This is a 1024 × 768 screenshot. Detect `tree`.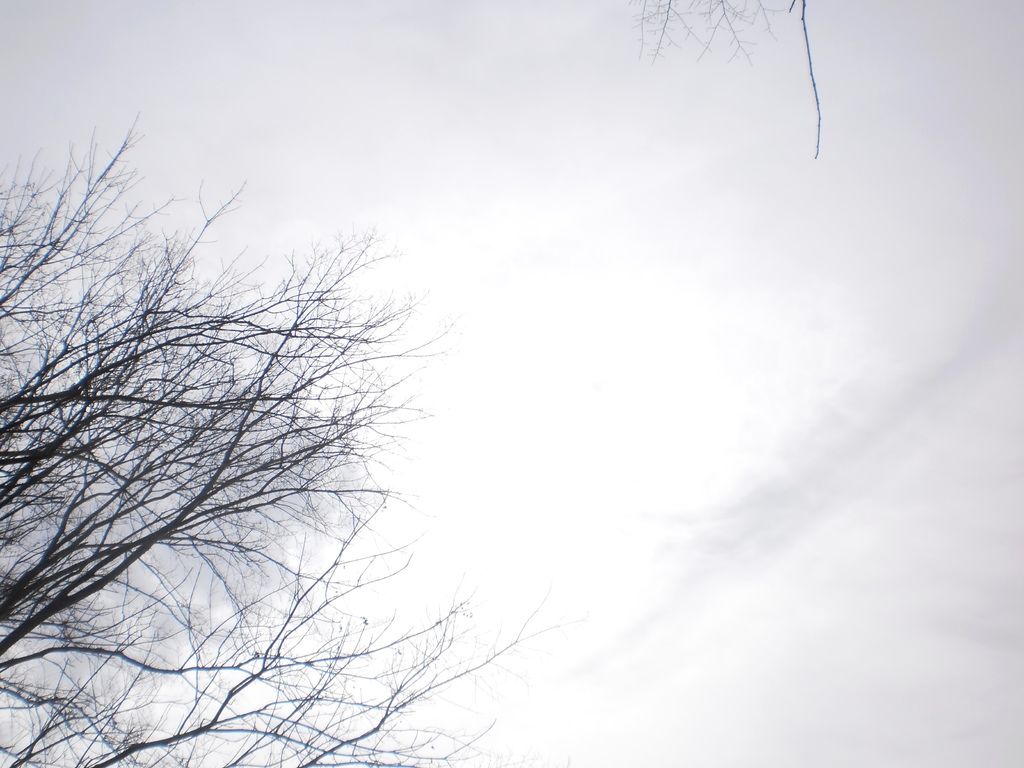
l=628, t=0, r=817, b=160.
